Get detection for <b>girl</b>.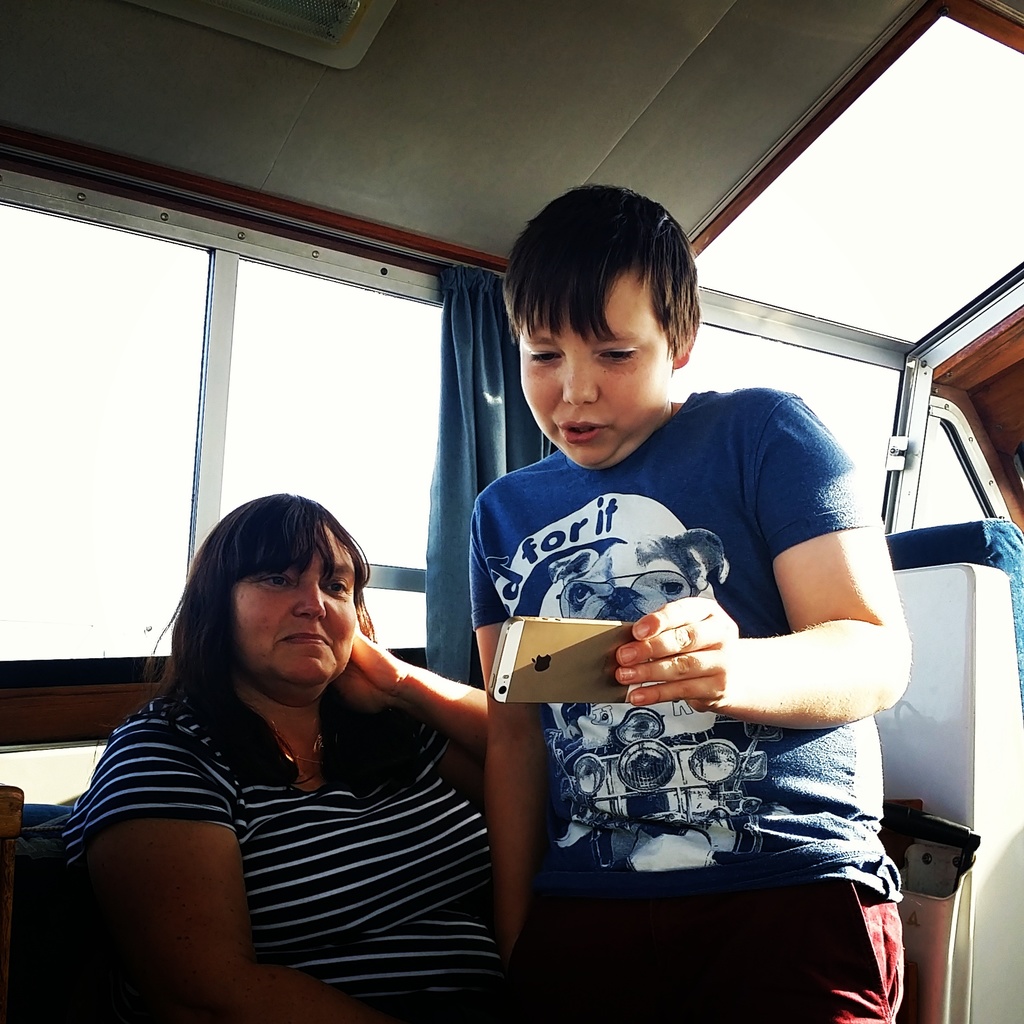
Detection: (58,493,488,1020).
